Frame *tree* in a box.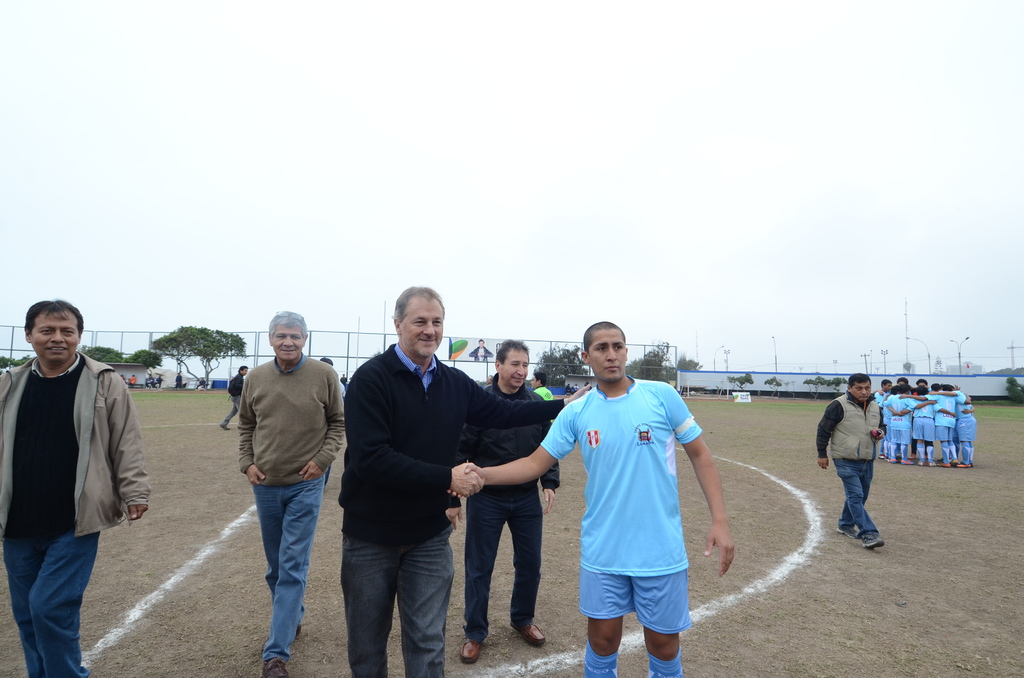
box(767, 371, 783, 402).
